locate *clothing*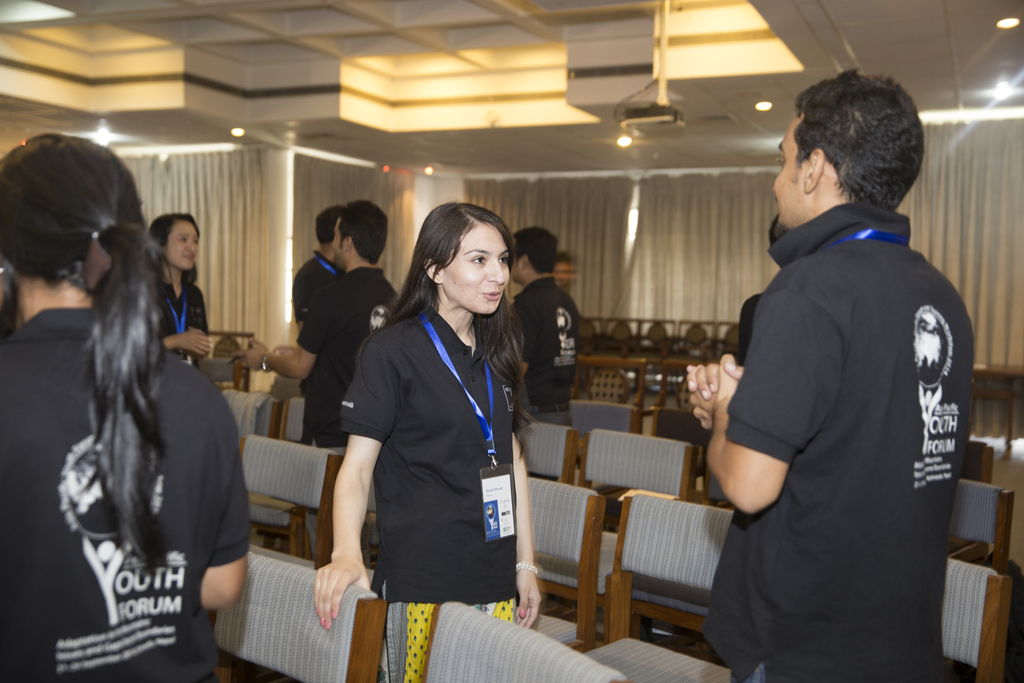
Rect(509, 274, 580, 414)
